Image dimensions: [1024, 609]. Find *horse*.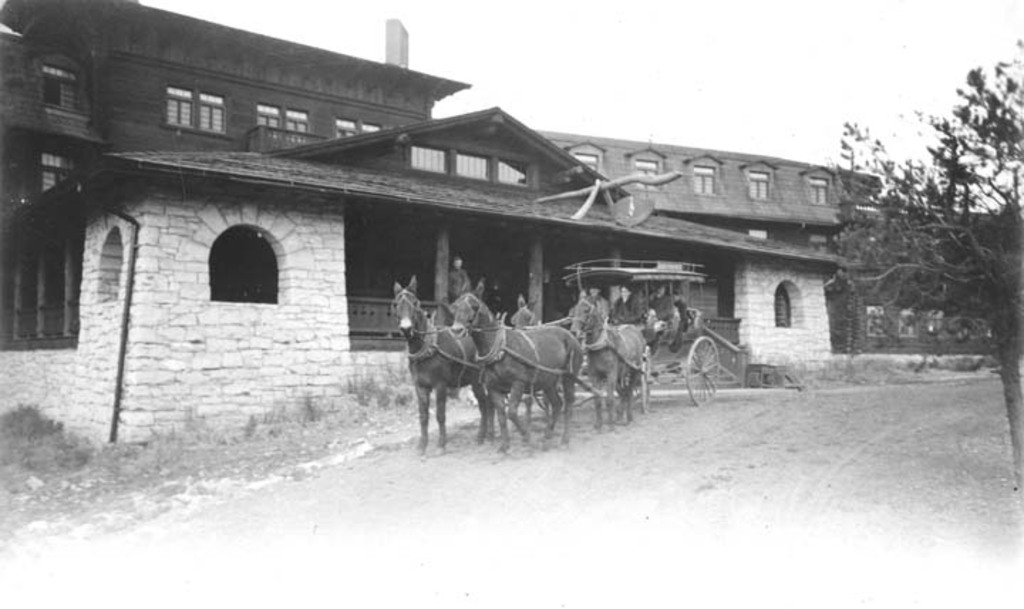
l=391, t=272, r=482, b=457.
